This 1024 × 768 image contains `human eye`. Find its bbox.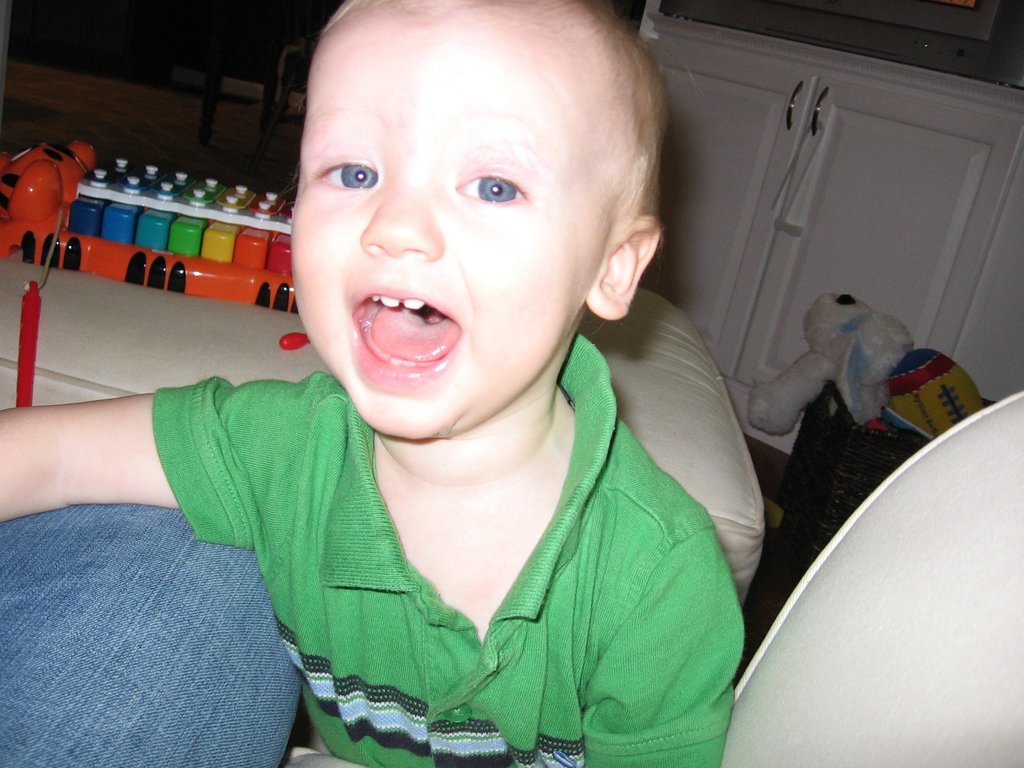
bbox=[310, 156, 380, 197].
